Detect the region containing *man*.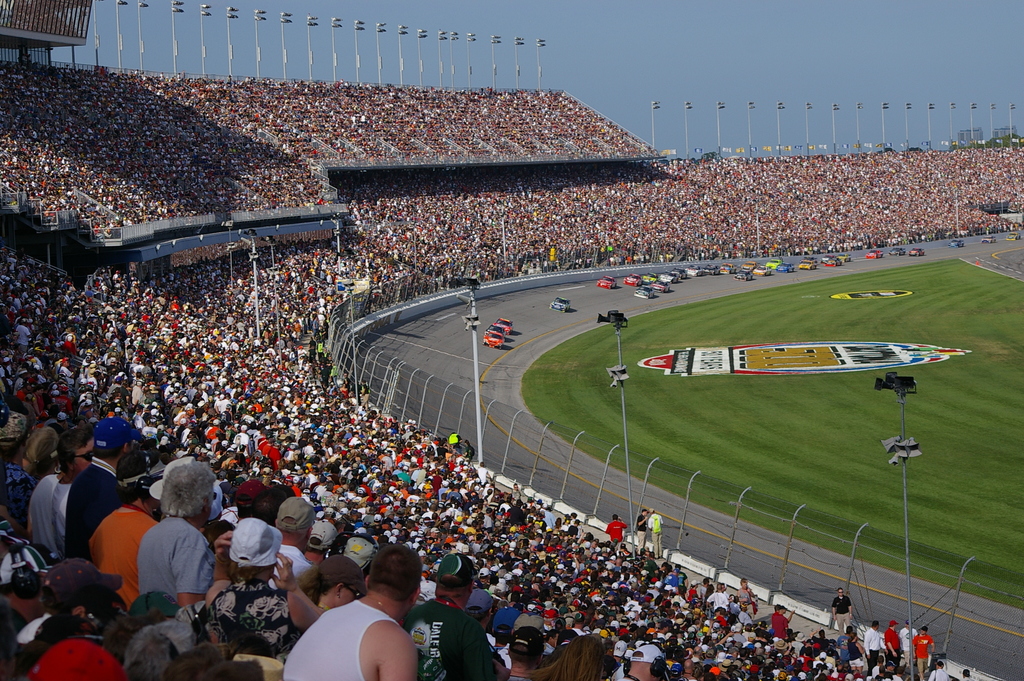
(x1=29, y1=433, x2=101, y2=555).
